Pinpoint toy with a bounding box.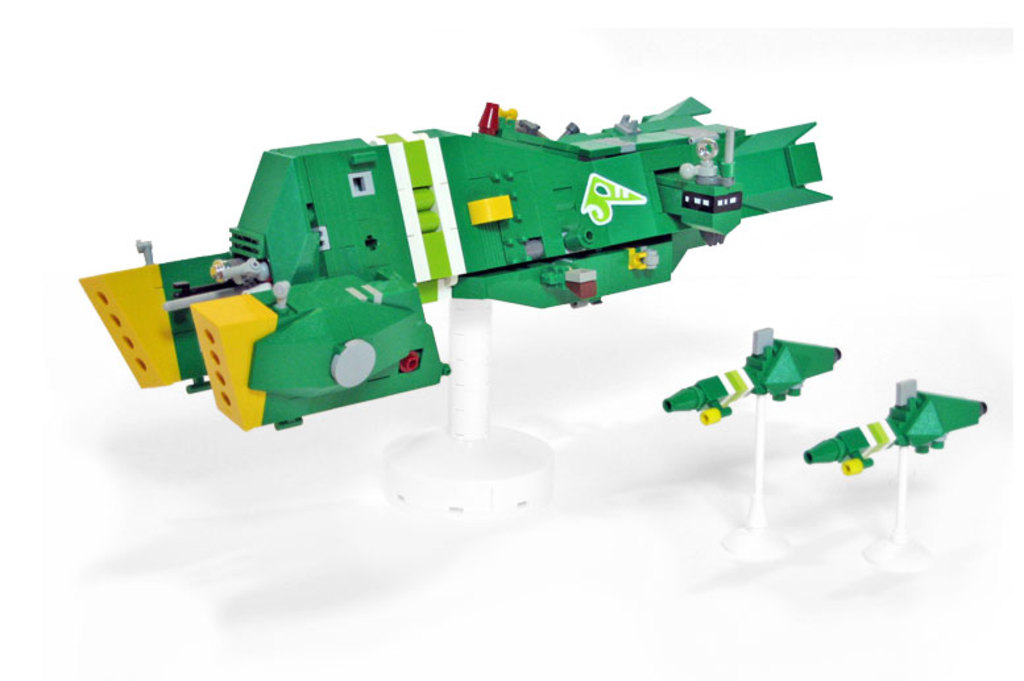
{"x1": 805, "y1": 389, "x2": 988, "y2": 479}.
